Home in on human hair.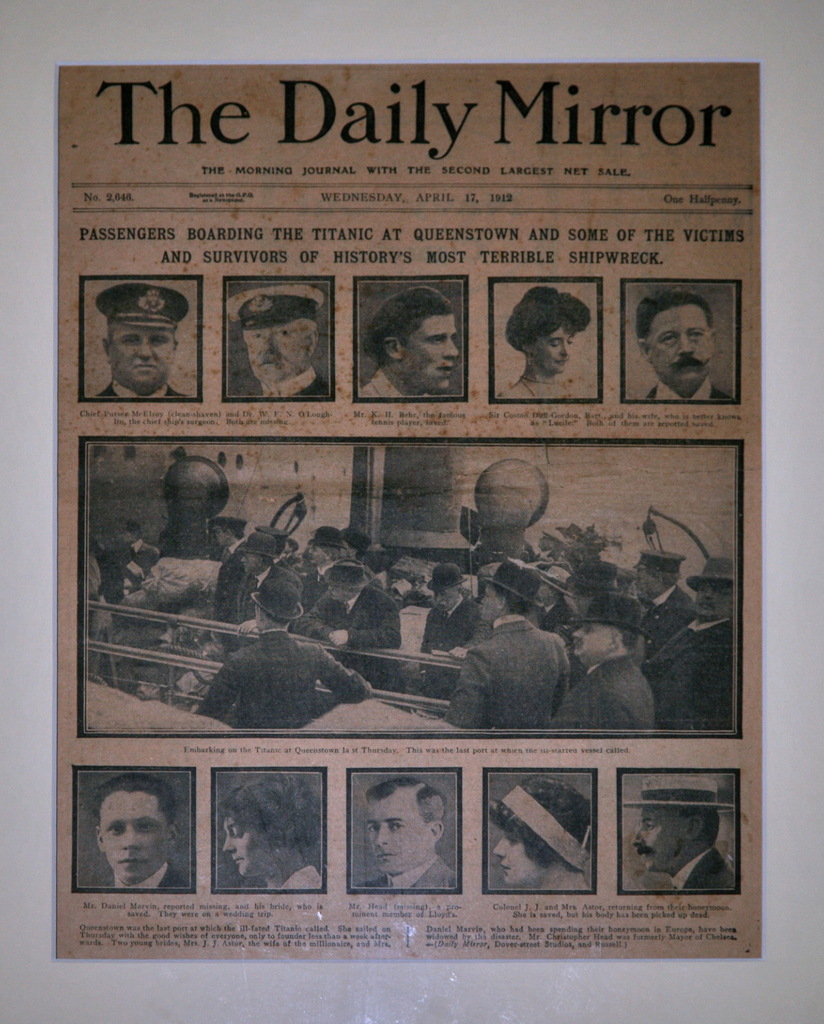
Homed in at (x1=97, y1=778, x2=180, y2=818).
